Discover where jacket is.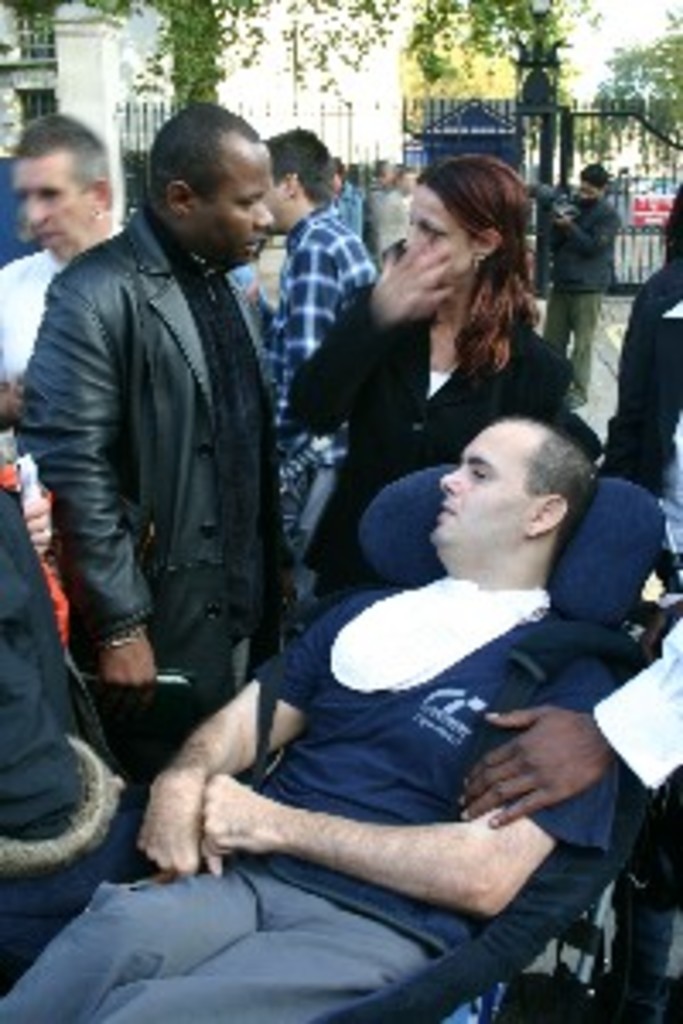
Discovered at 10,212,301,679.
